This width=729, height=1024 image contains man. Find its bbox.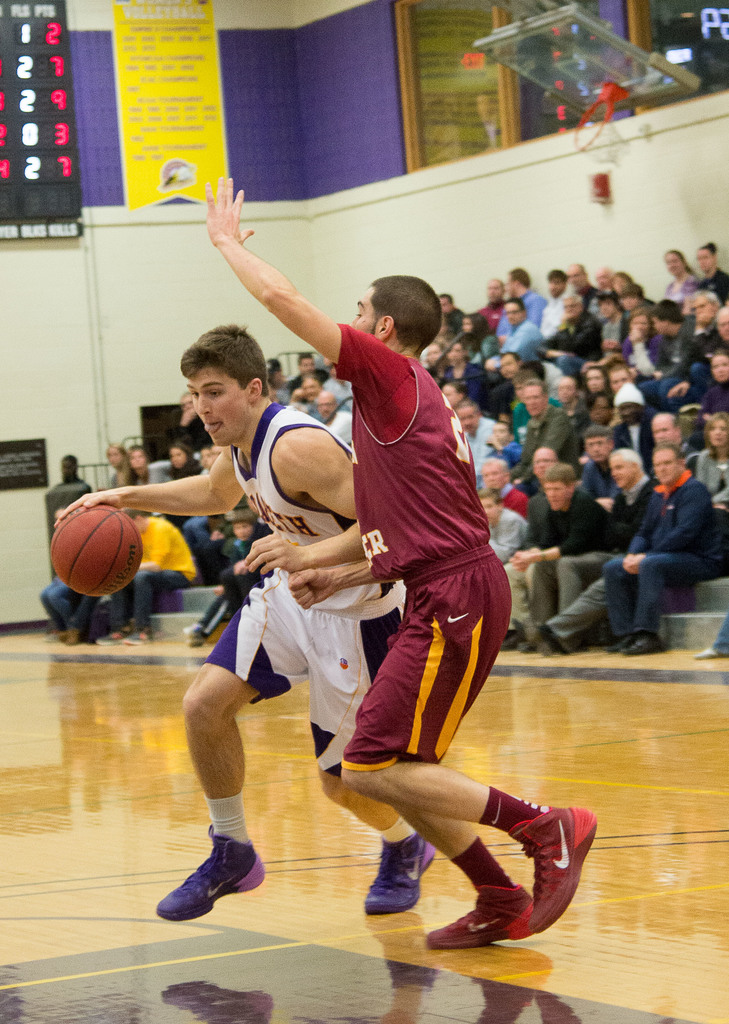
45/321/437/926.
